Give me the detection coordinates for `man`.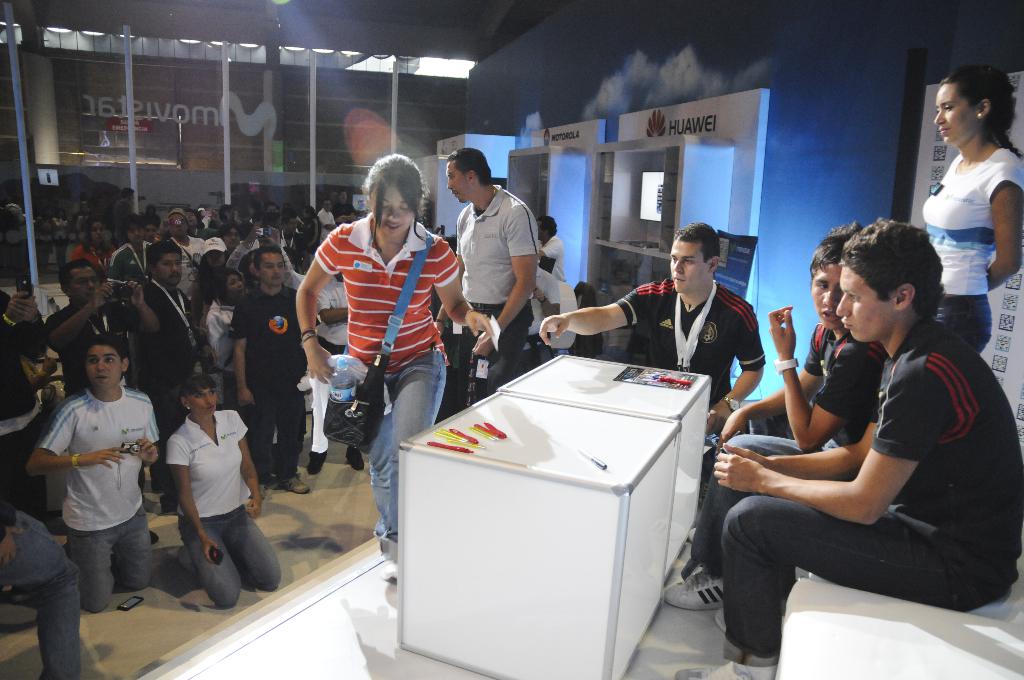
bbox=[541, 215, 568, 283].
